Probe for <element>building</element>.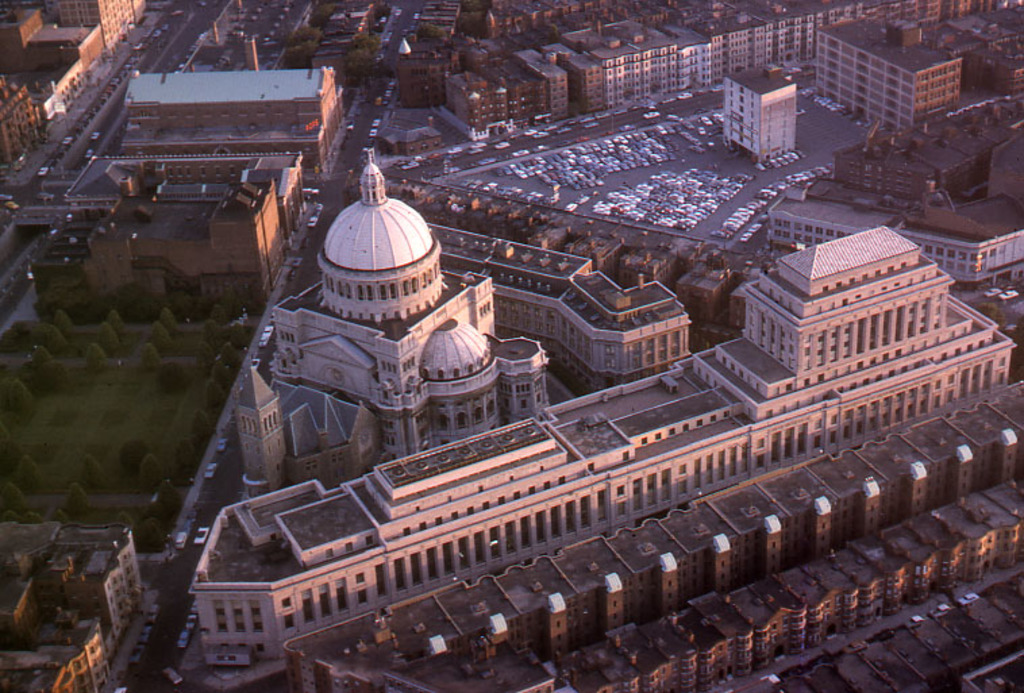
Probe result: select_region(61, 155, 303, 249).
